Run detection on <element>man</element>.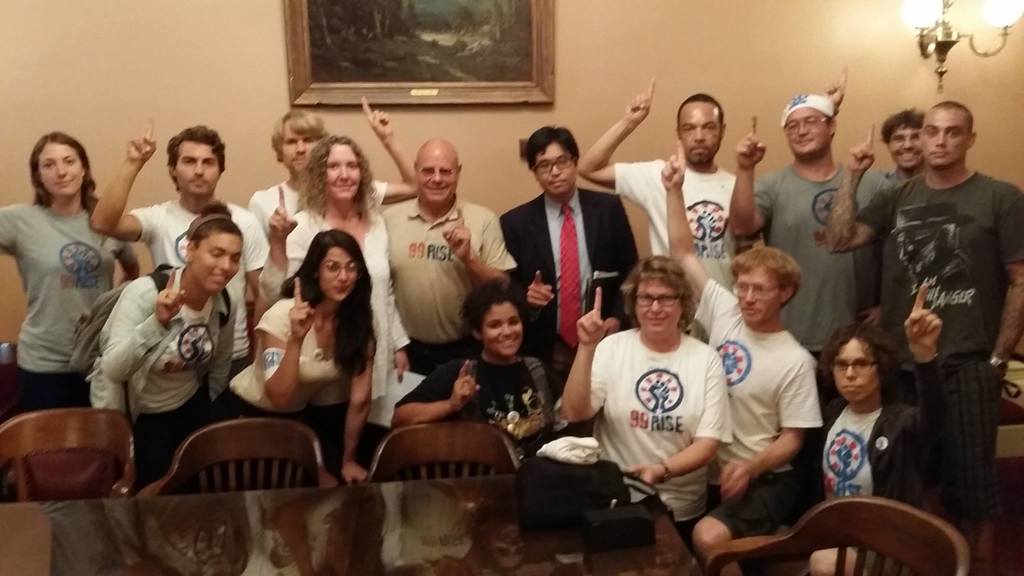
Result: detection(851, 74, 1020, 511).
